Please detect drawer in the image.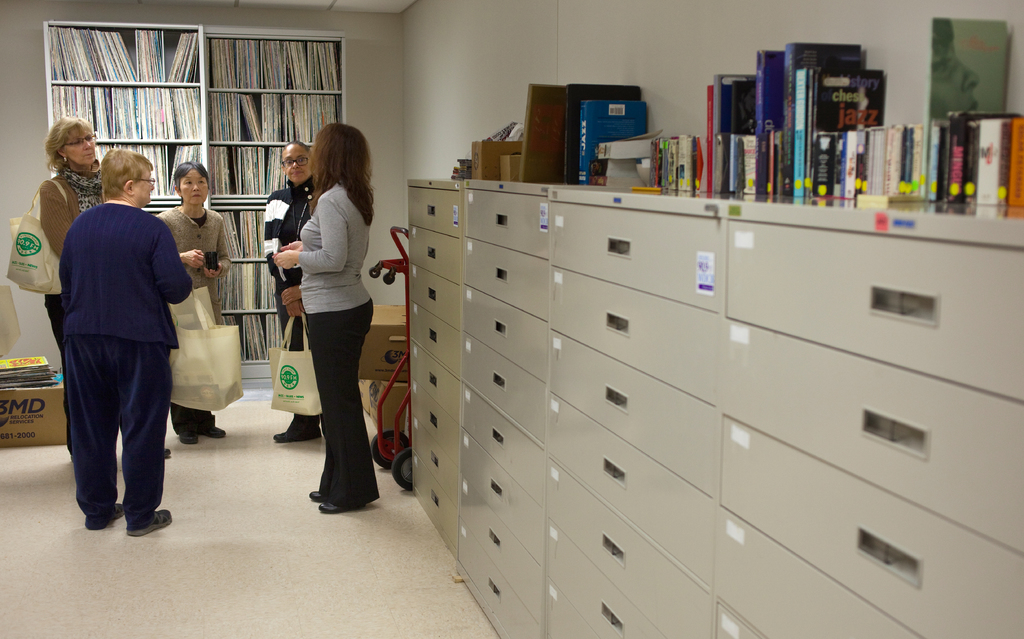
crop(547, 514, 666, 638).
